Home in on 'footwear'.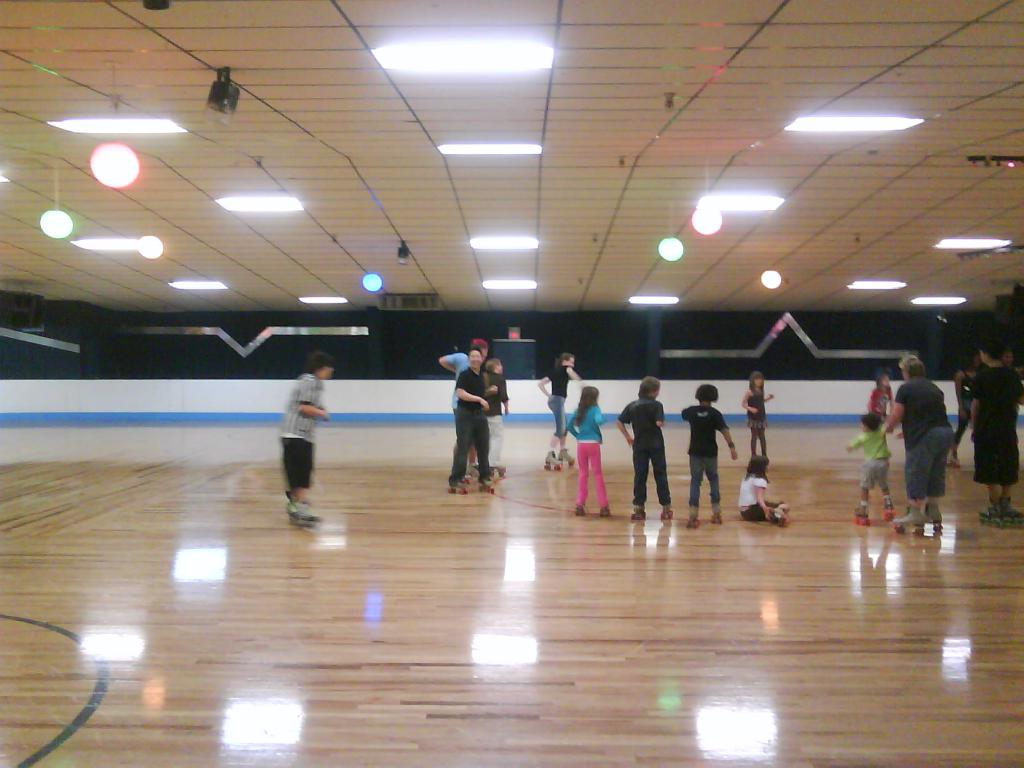
Homed in at [left=480, top=479, right=492, bottom=486].
